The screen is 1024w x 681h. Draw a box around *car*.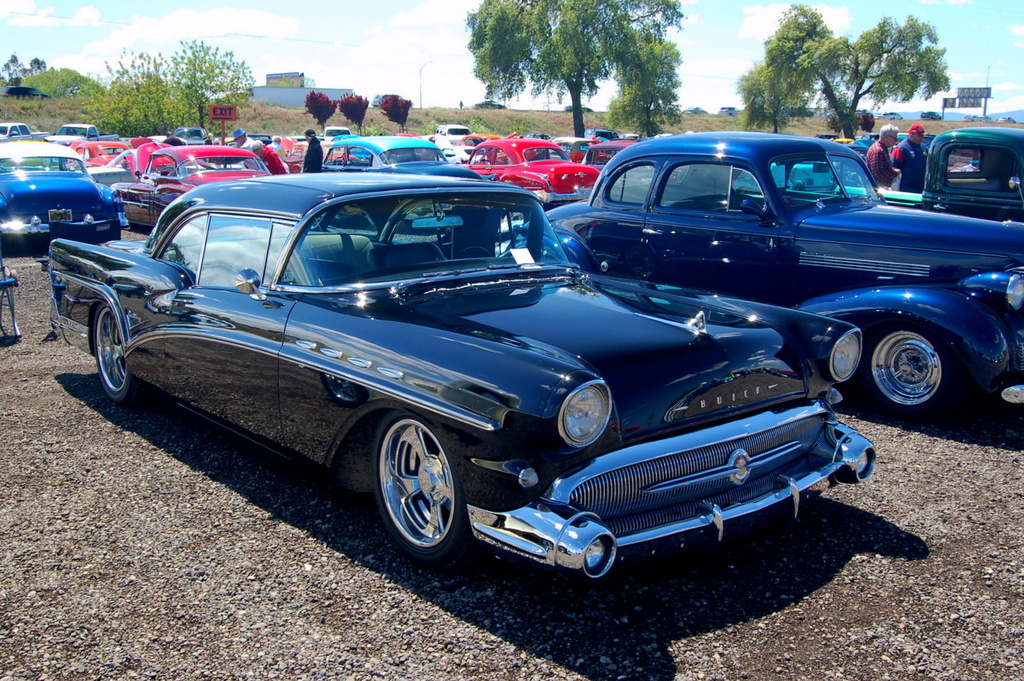
[left=993, top=115, right=1018, bottom=125].
